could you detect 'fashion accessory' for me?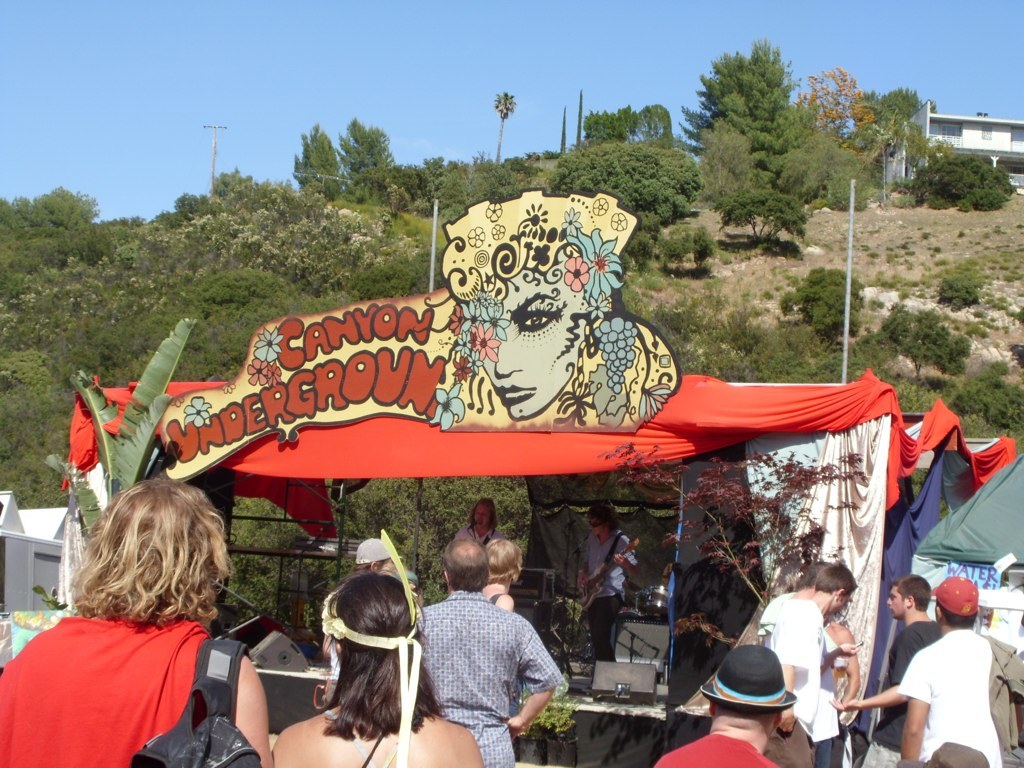
Detection result: detection(319, 594, 423, 767).
